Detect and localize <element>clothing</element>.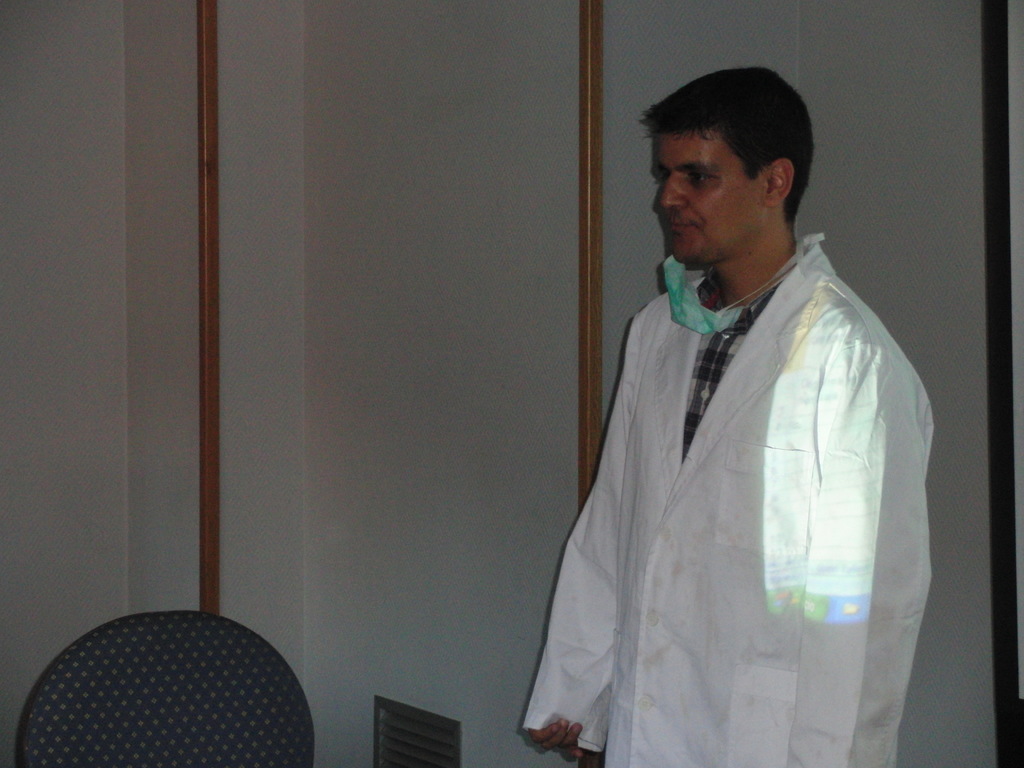
Localized at box(543, 189, 927, 760).
